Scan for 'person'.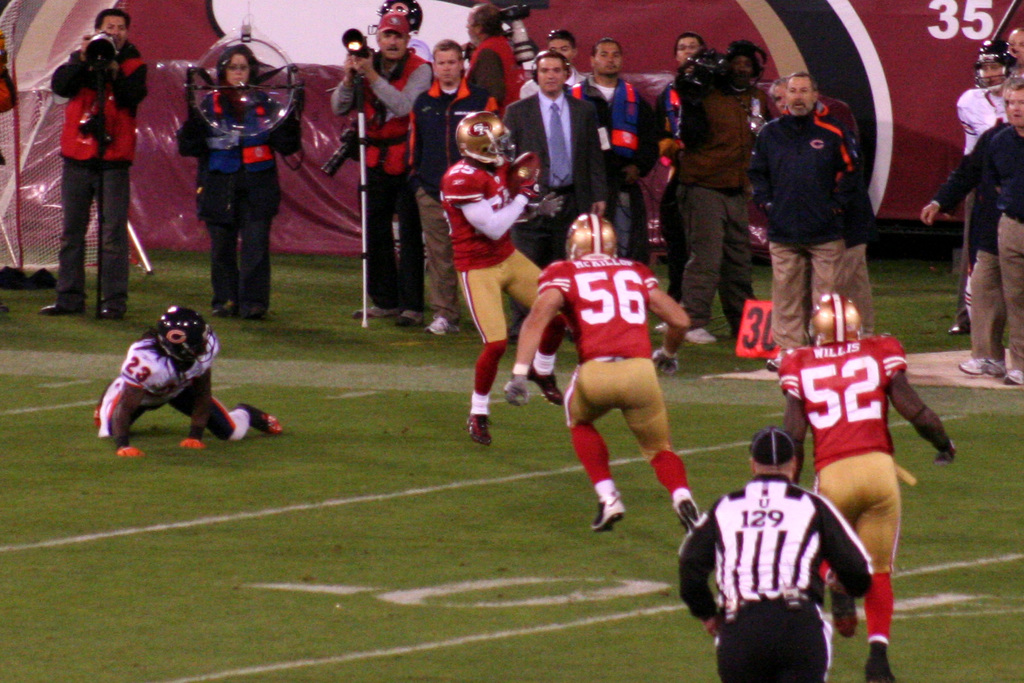
Scan result: 772/294/960/682.
